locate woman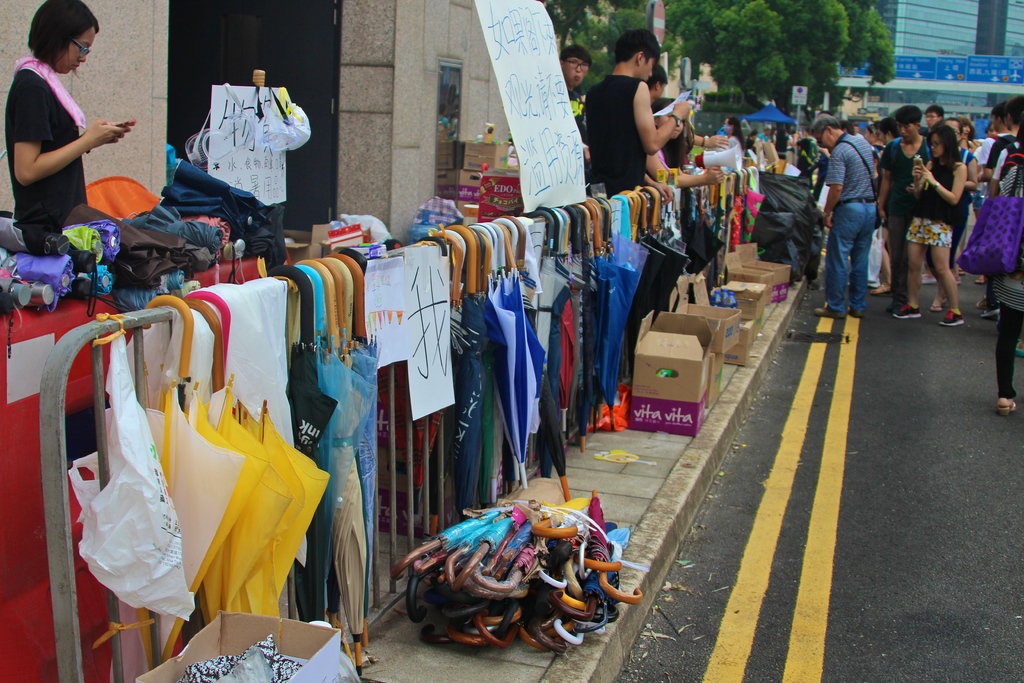
(724,115,744,164)
